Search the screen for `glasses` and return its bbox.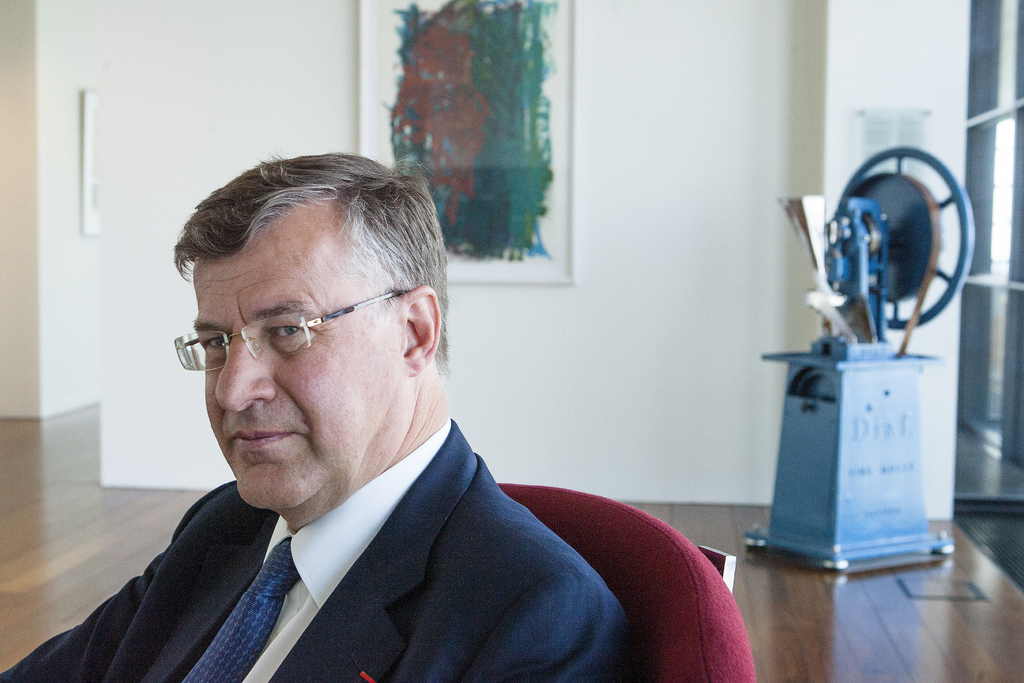
Found: box(168, 287, 420, 374).
